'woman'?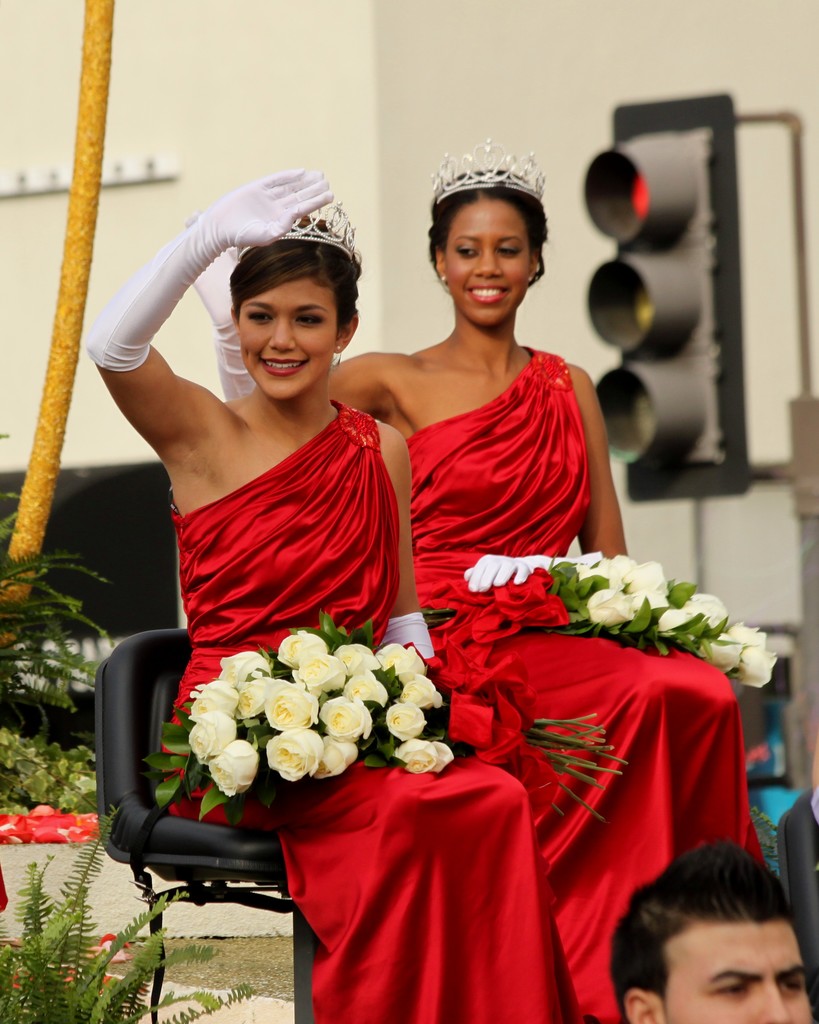
left=184, top=140, right=766, bottom=1023
